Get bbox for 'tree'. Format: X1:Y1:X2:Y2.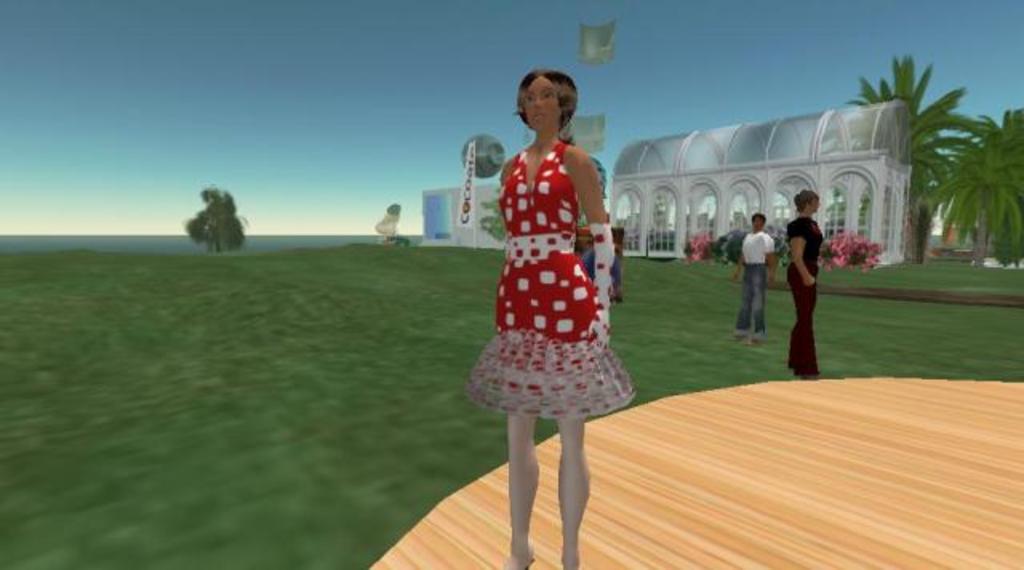
846:59:982:226.
